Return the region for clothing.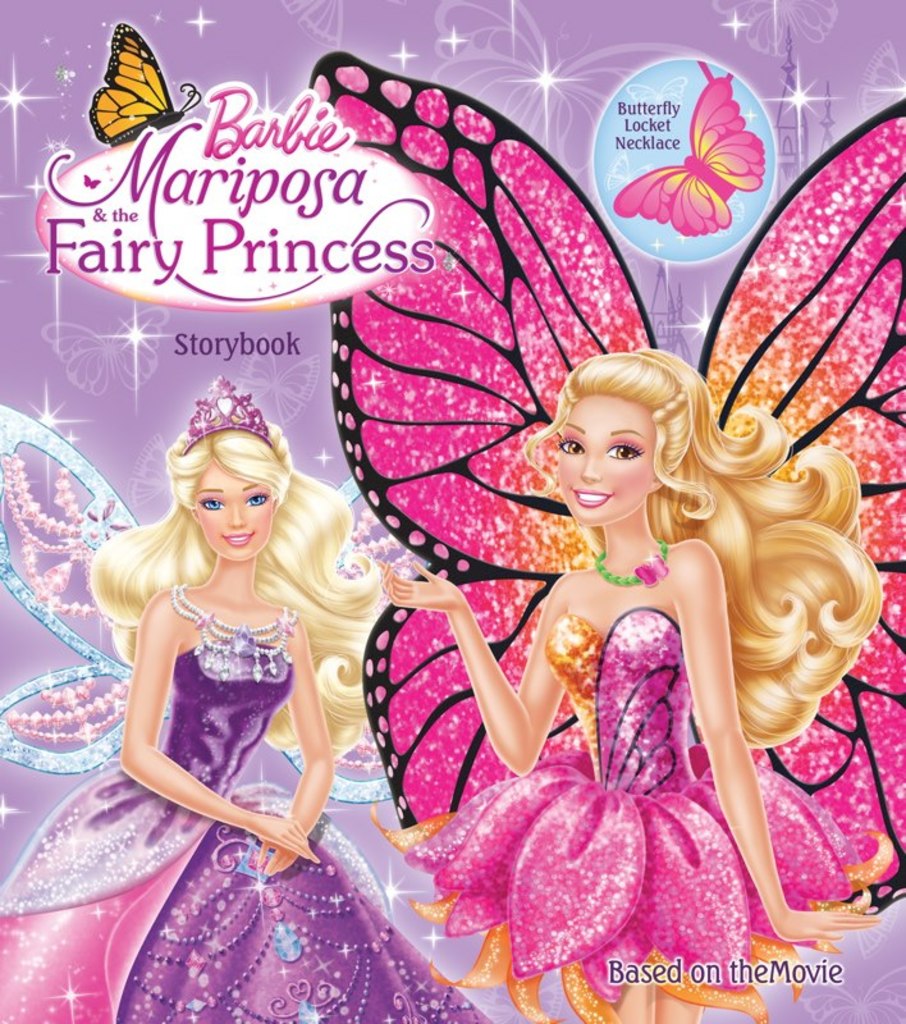
Rect(0, 589, 491, 1021).
